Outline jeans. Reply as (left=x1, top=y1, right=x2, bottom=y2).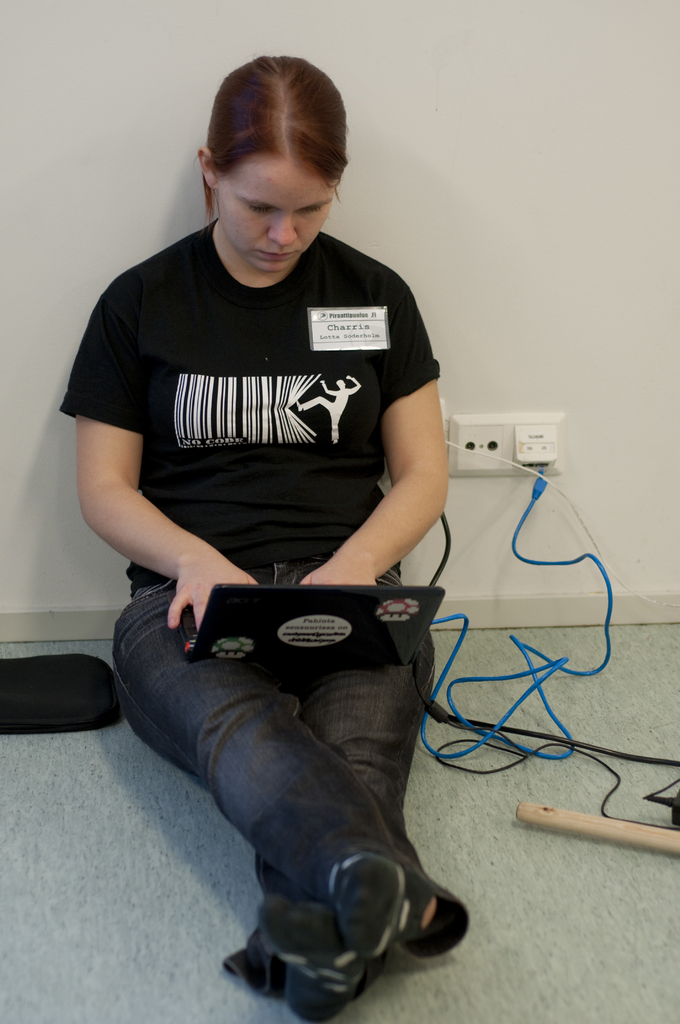
(left=99, top=563, right=466, bottom=1000).
